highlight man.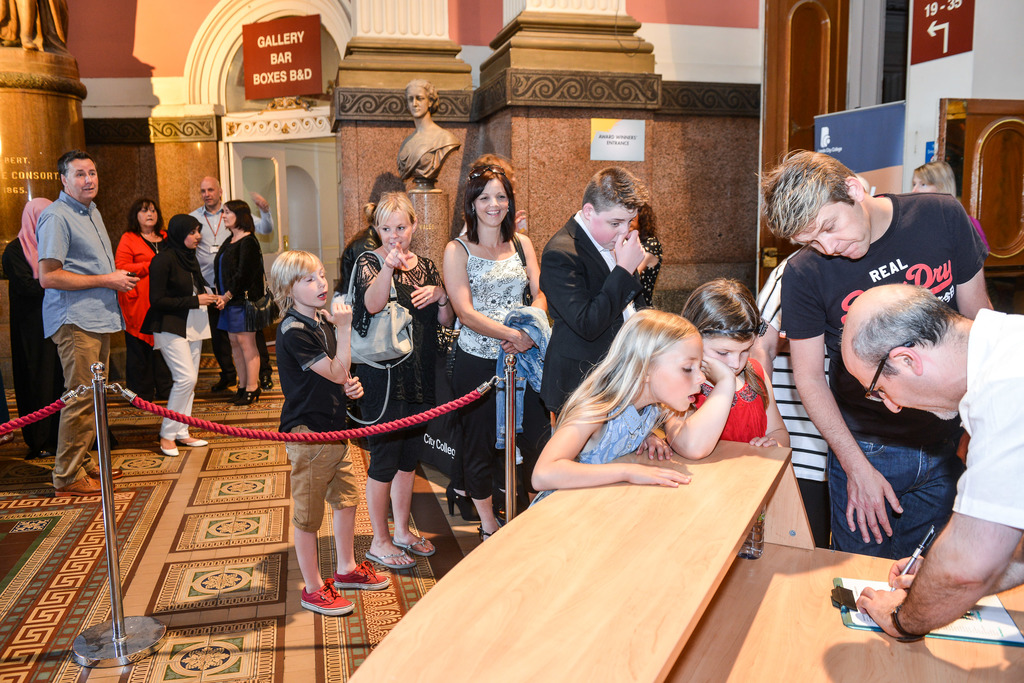
Highlighted region: x1=188, y1=174, x2=274, y2=390.
